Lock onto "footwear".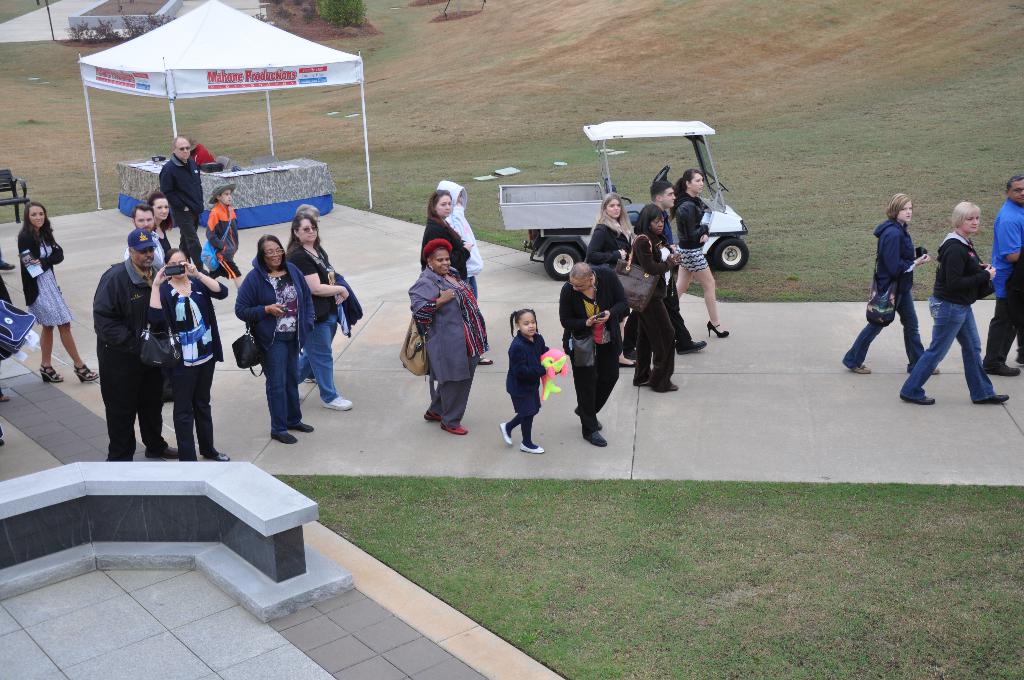
Locked: bbox=[621, 358, 637, 370].
